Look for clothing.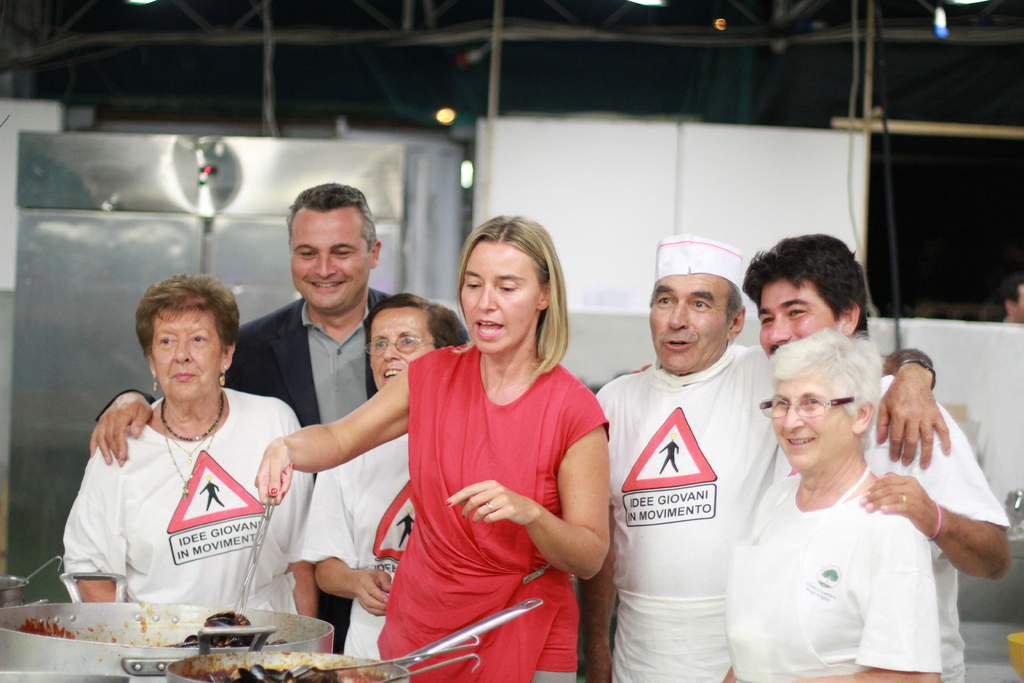
Found: [717, 478, 942, 682].
